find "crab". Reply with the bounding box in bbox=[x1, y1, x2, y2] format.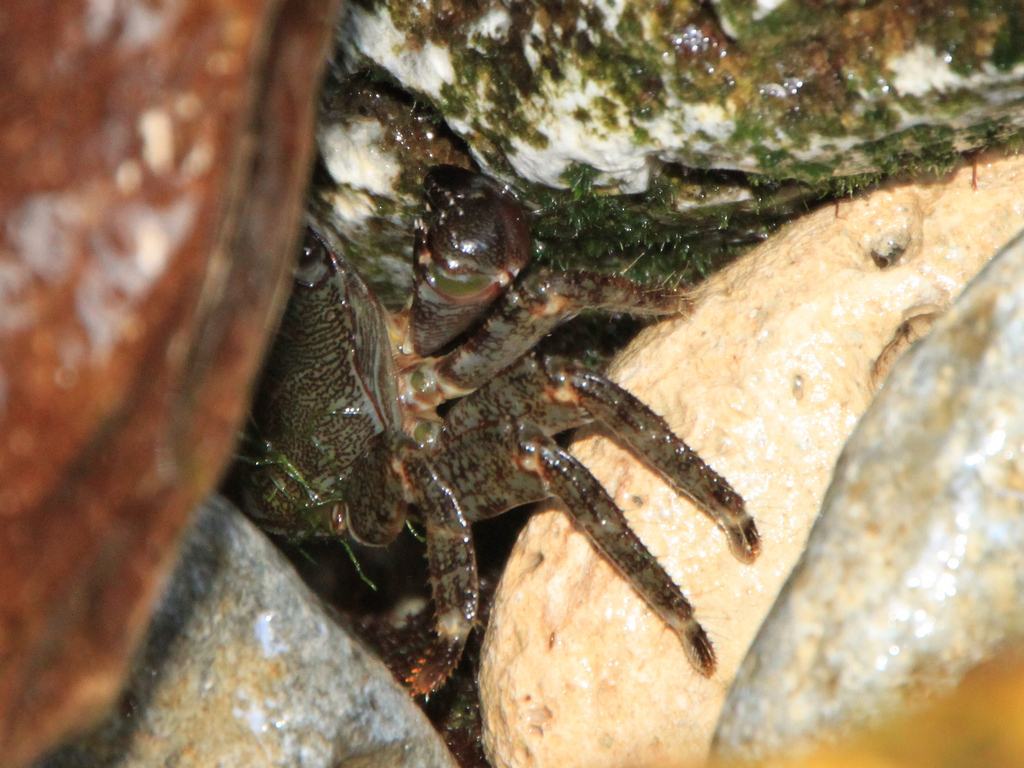
bbox=[212, 60, 761, 704].
